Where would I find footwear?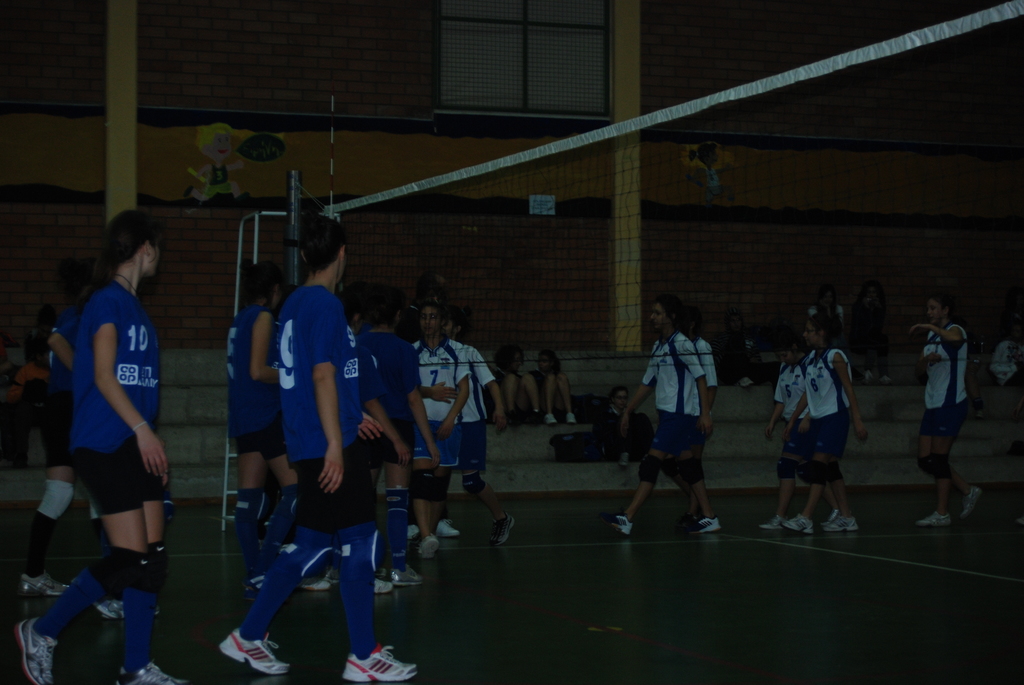
At detection(541, 412, 558, 427).
